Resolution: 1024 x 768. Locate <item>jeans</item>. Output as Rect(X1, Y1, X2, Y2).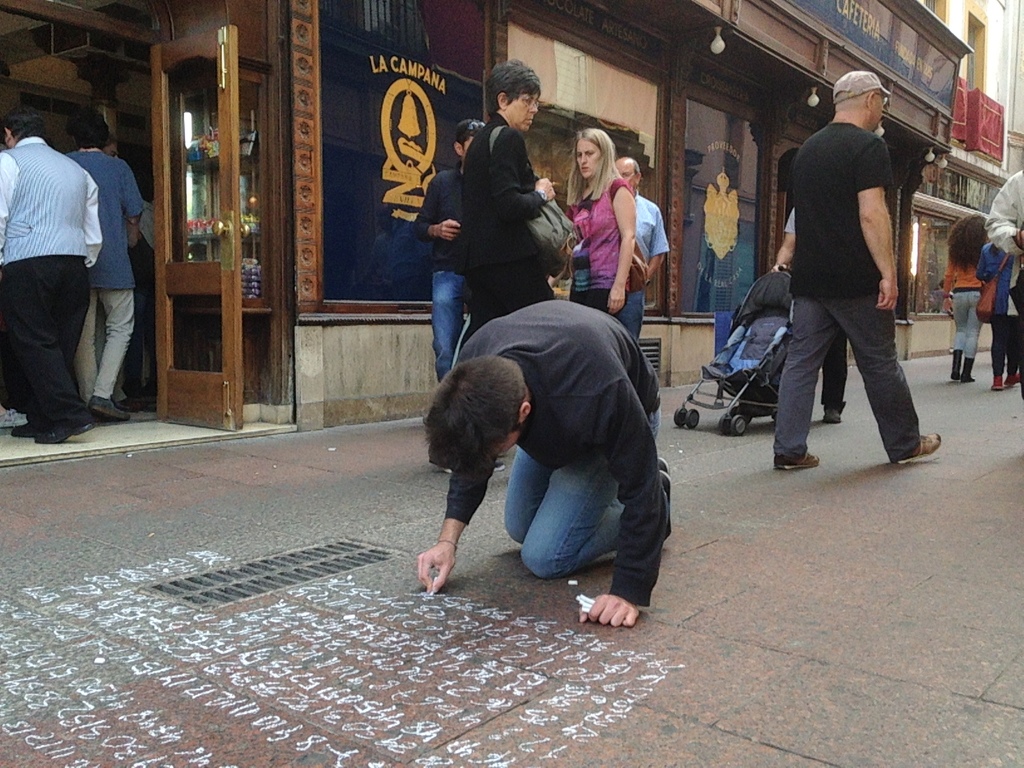
Rect(994, 306, 1023, 377).
